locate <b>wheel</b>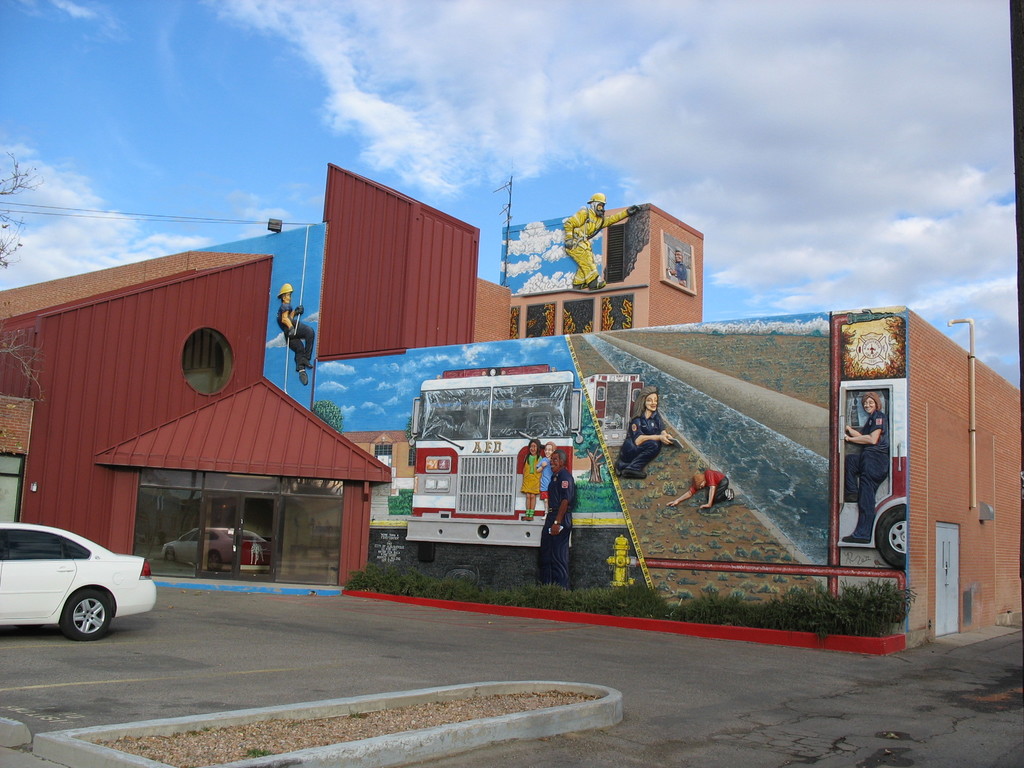
{"x1": 200, "y1": 553, "x2": 219, "y2": 568}
